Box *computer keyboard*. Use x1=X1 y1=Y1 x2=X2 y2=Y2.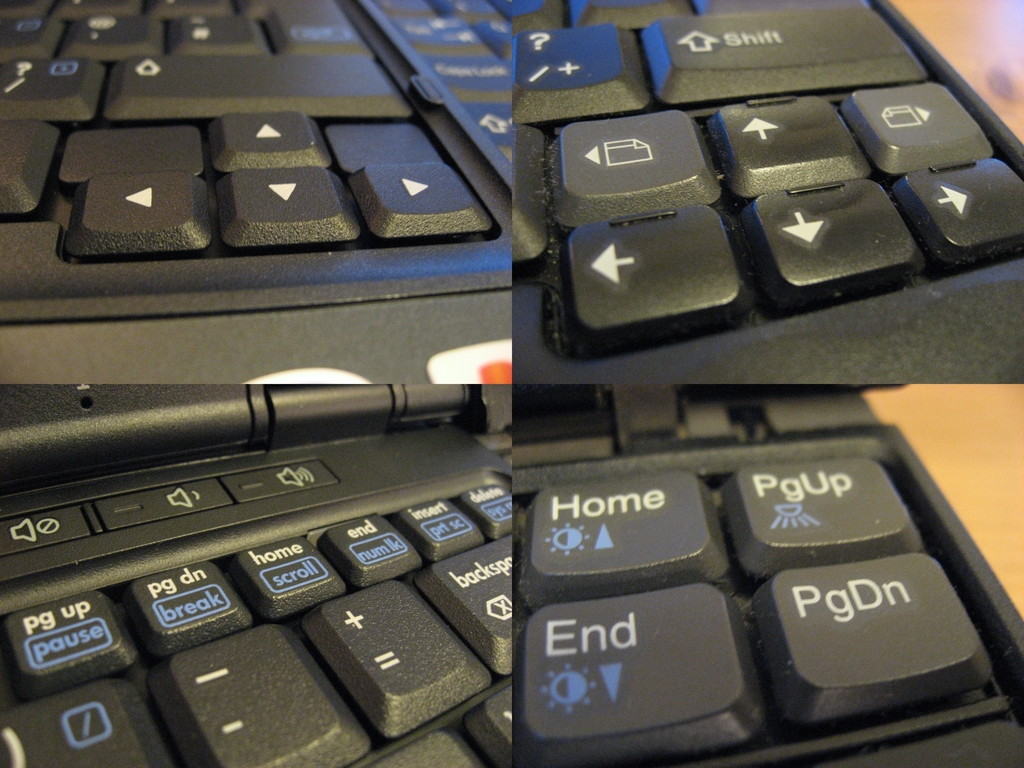
x1=513 y1=0 x2=1022 y2=362.
